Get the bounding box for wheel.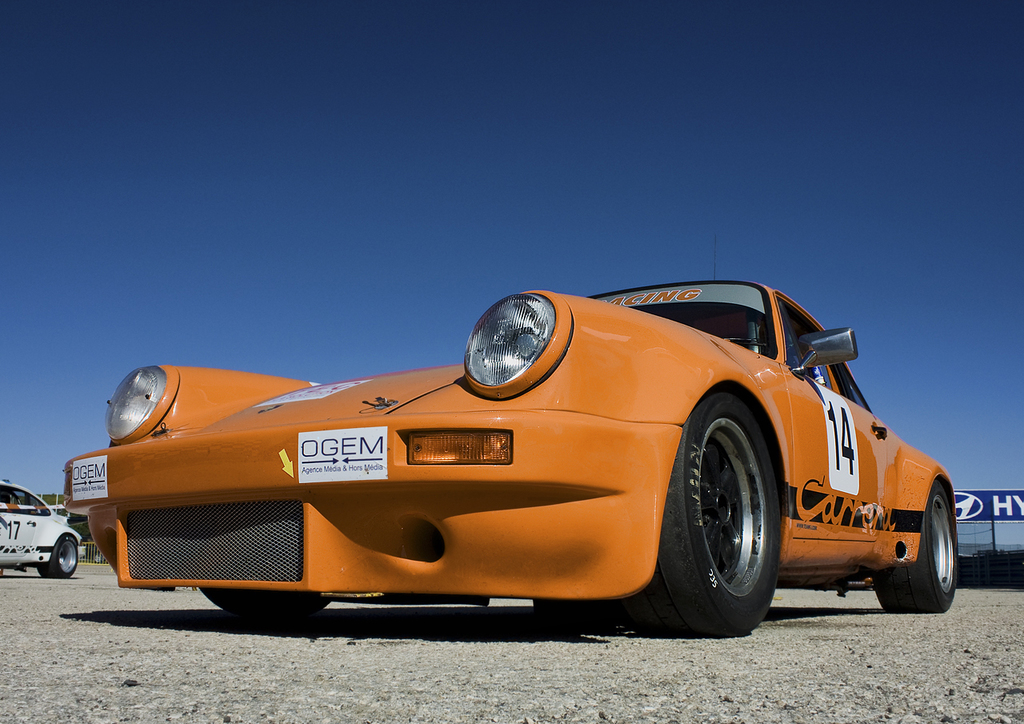
683/378/782/644.
